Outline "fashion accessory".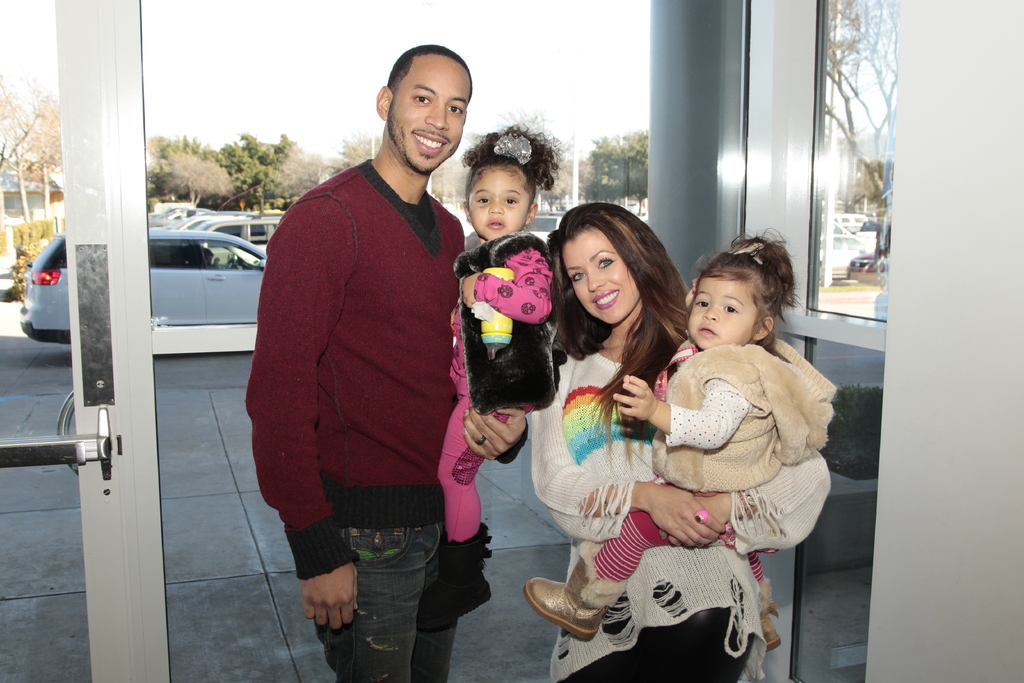
Outline: rect(419, 529, 493, 634).
